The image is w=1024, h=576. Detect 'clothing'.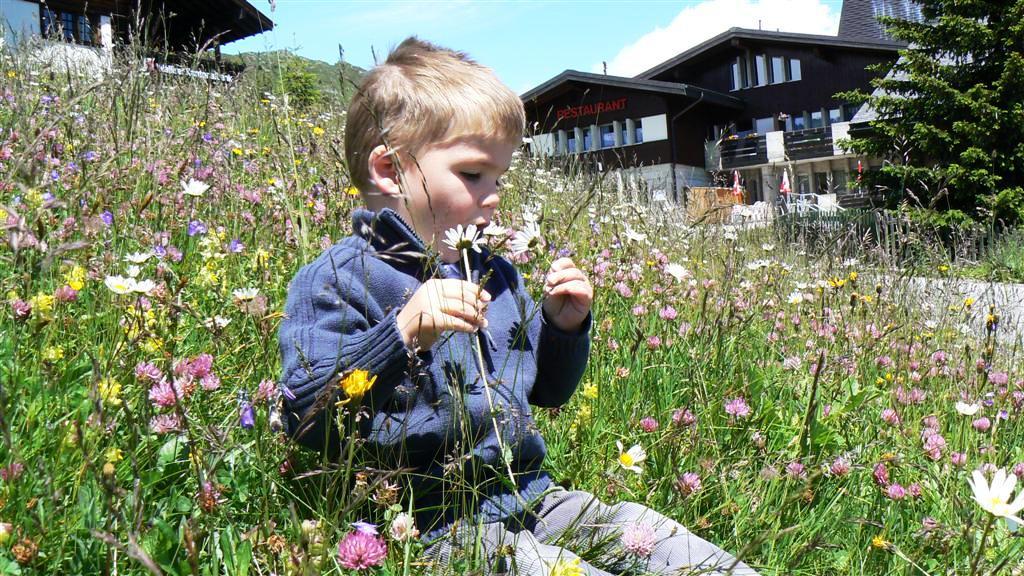
Detection: 277:214:766:575.
